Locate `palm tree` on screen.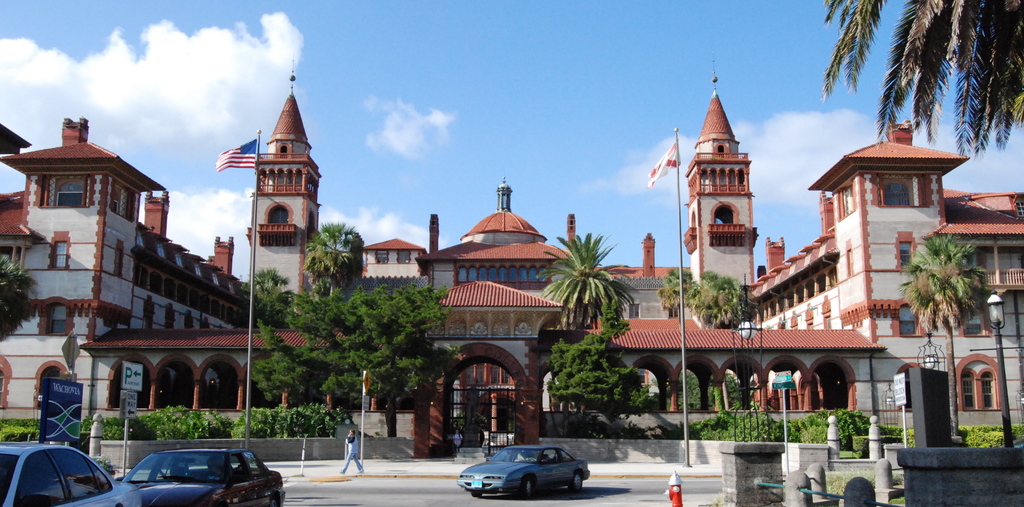
On screen at detection(555, 229, 629, 433).
